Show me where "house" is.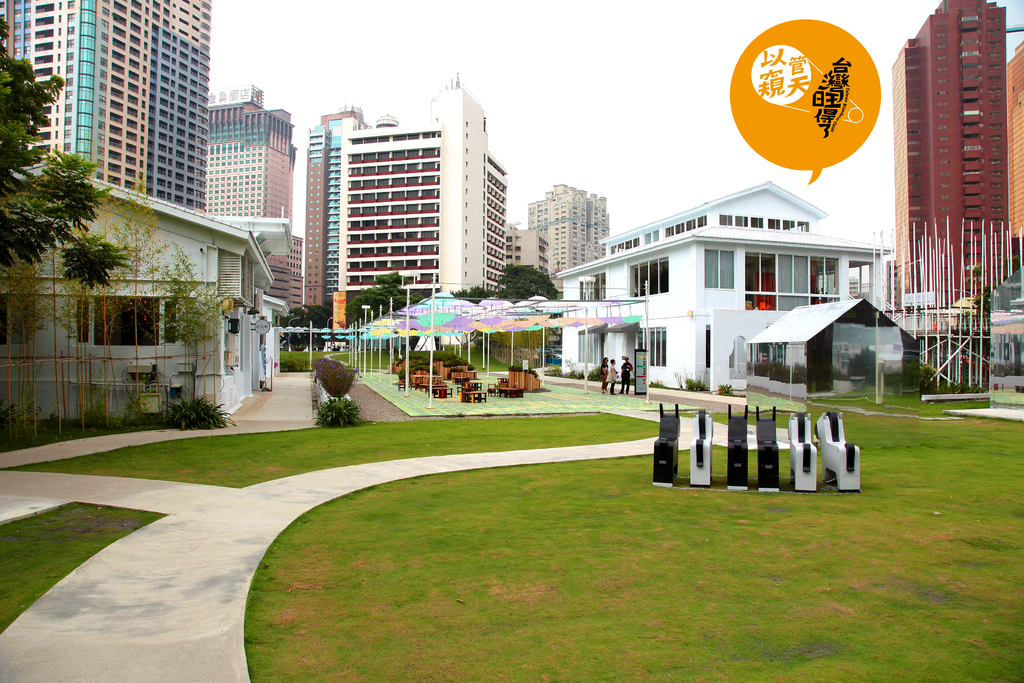
"house" is at bbox=[553, 179, 923, 399].
